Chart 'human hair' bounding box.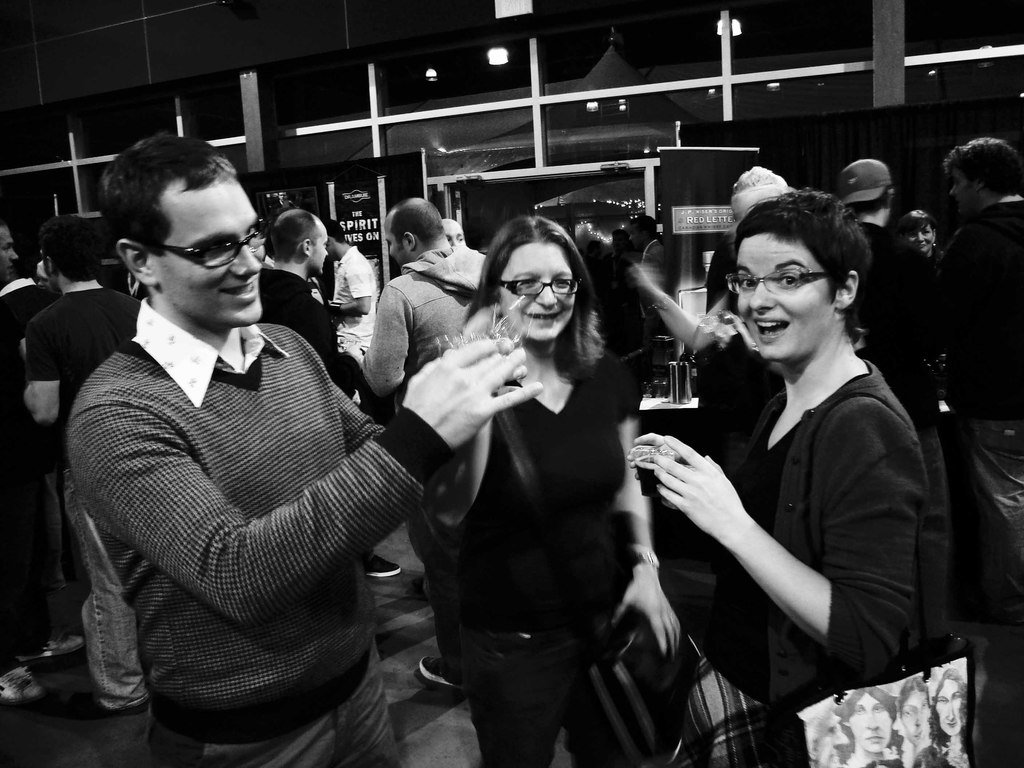
Charted: {"x1": 271, "y1": 210, "x2": 323, "y2": 267}.
